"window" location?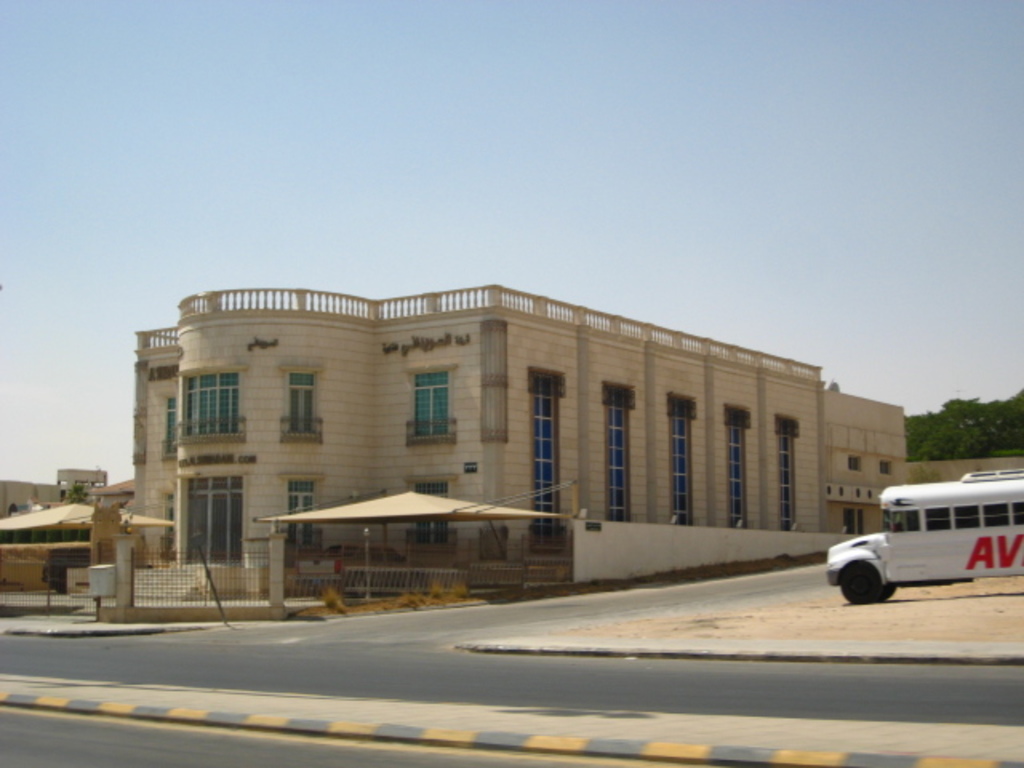
box=[778, 411, 795, 528]
